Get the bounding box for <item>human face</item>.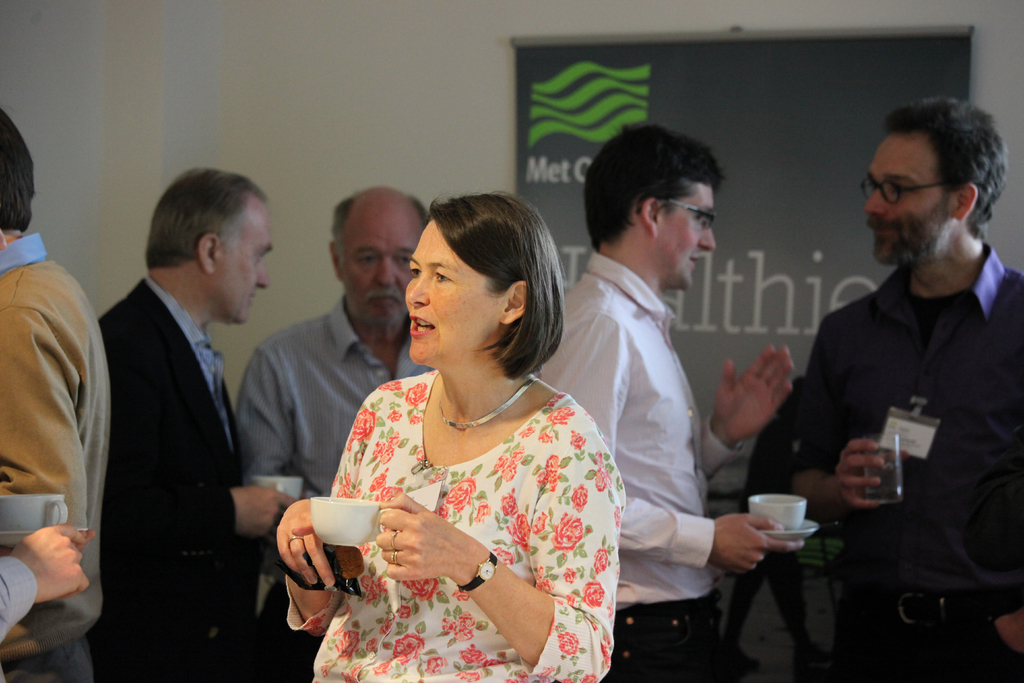
[215, 204, 269, 327].
